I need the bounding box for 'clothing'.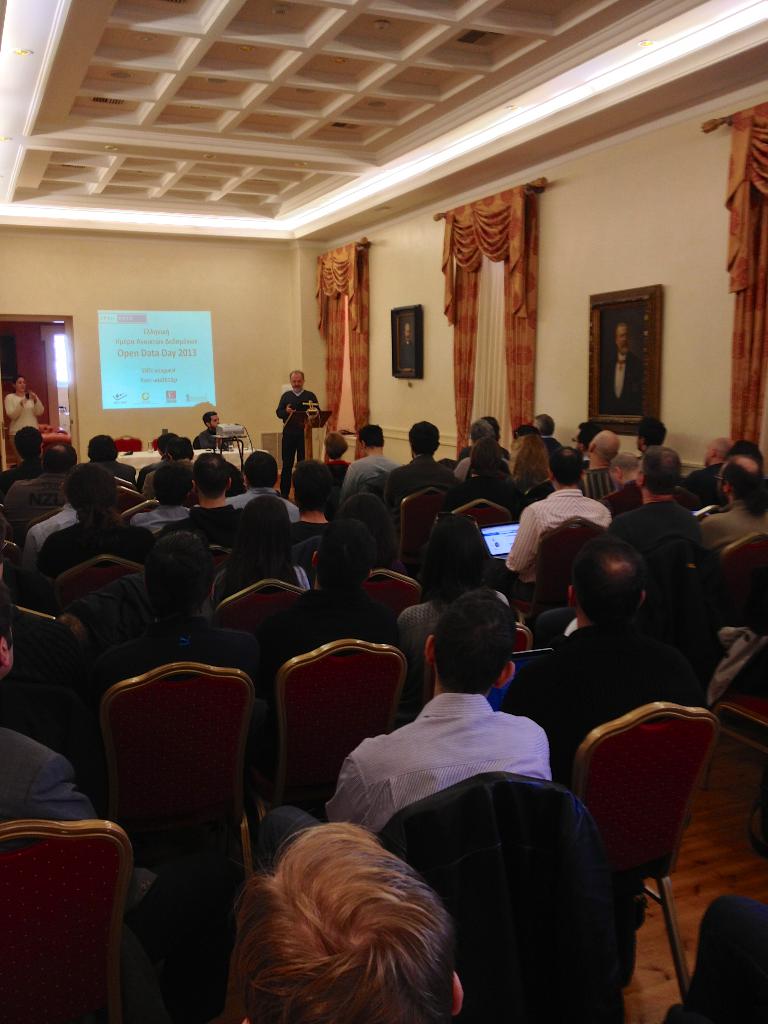
Here it is: 317,498,433,586.
